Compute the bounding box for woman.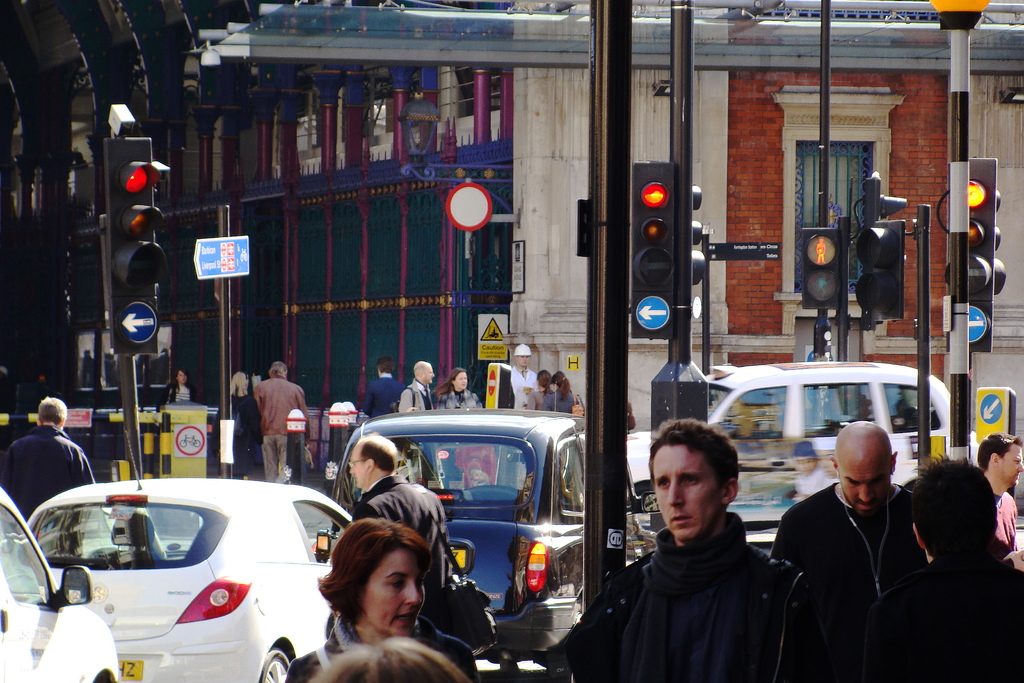
[539,368,586,414].
